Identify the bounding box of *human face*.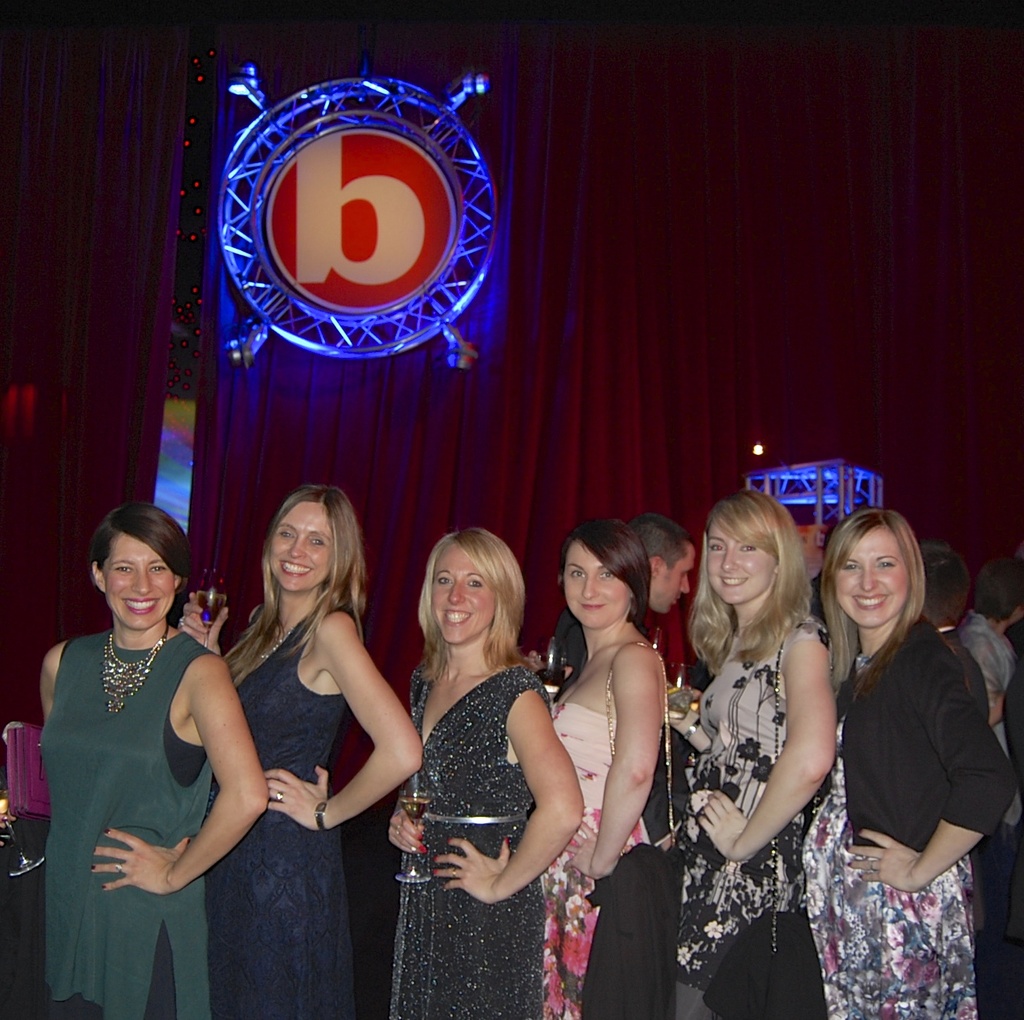
<region>269, 503, 333, 593</region>.
